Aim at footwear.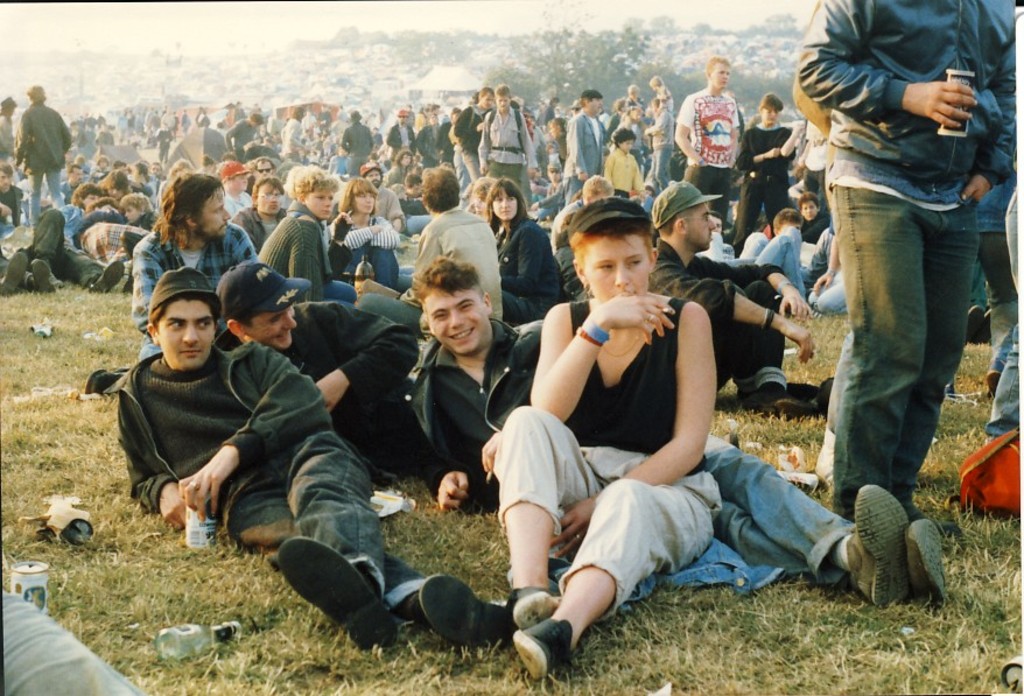
Aimed at 778/398/809/417.
